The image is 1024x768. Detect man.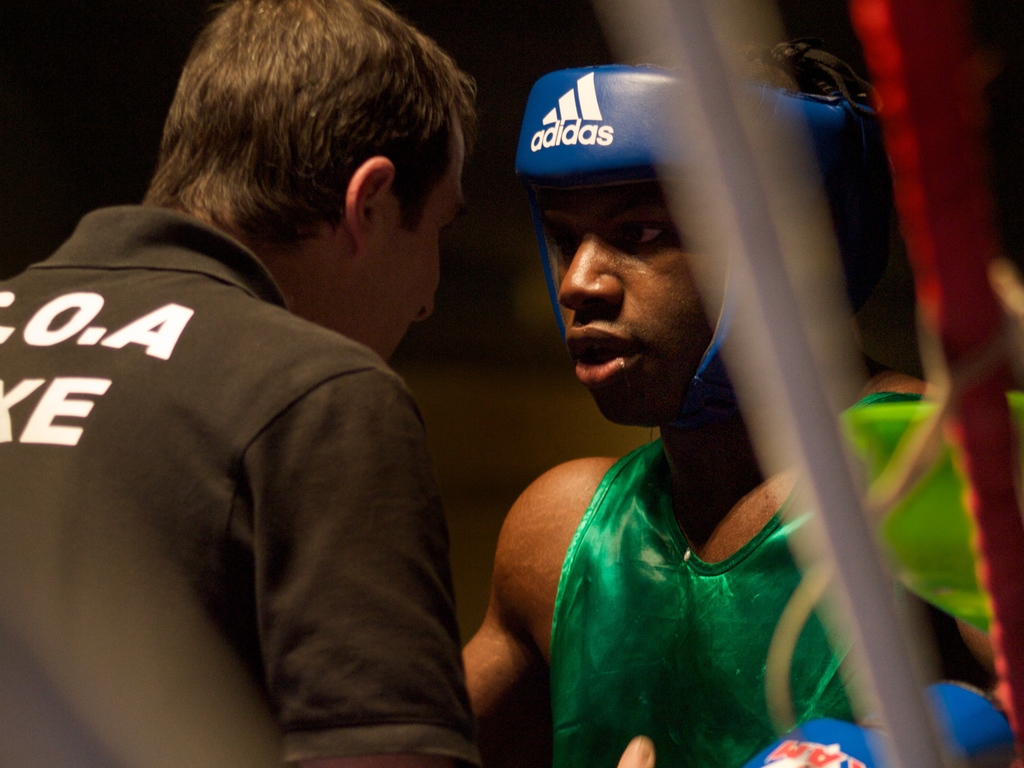
Detection: l=0, t=0, r=478, b=767.
